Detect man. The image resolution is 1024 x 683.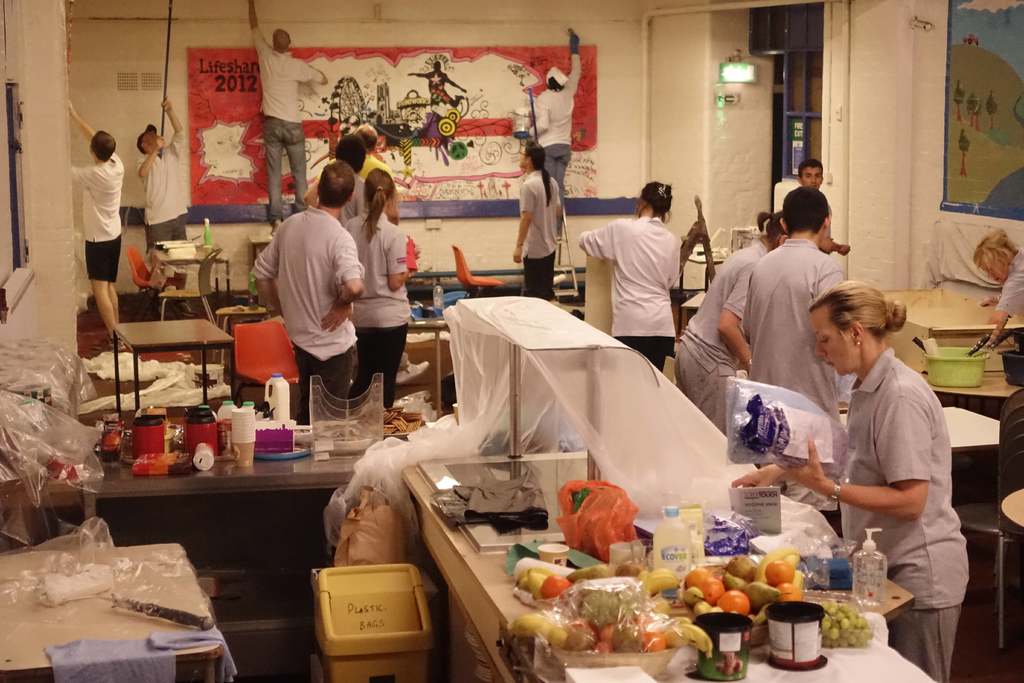
{"left": 251, "top": 166, "right": 374, "bottom": 432}.
